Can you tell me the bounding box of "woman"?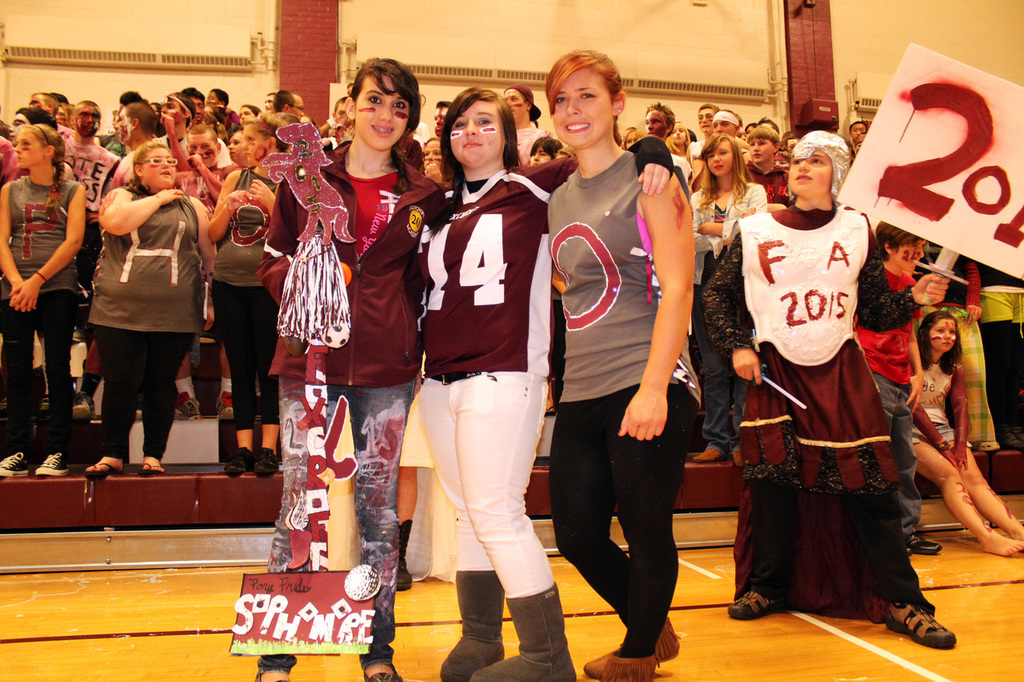
548, 44, 705, 681.
